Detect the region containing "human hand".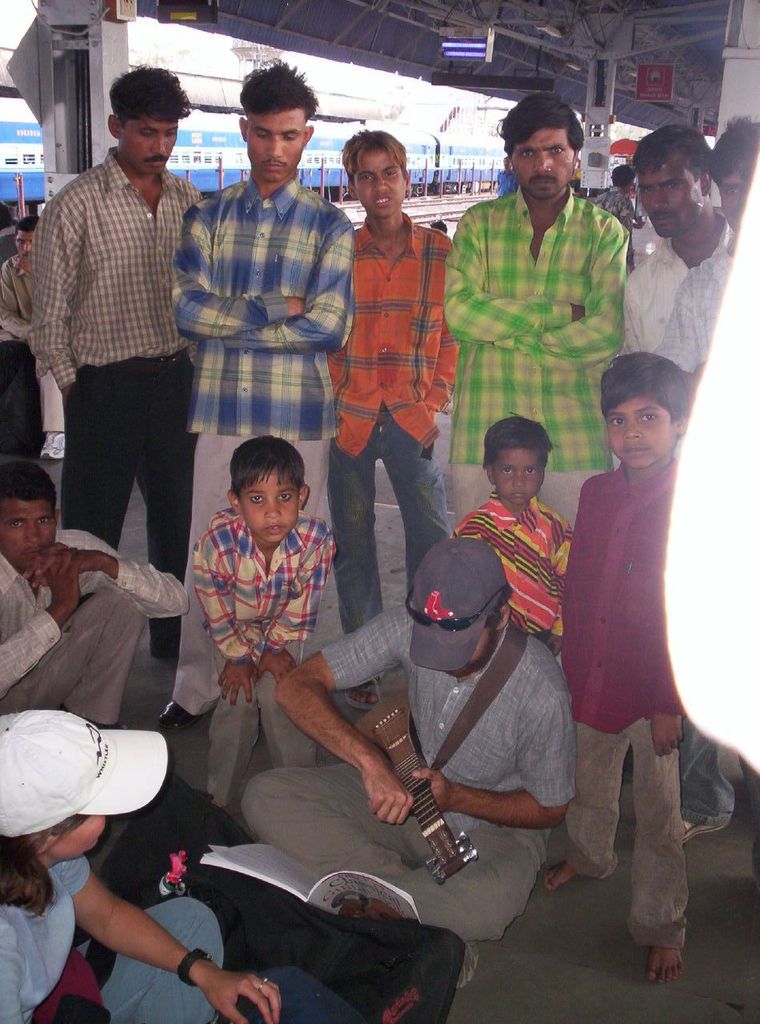
detection(58, 382, 71, 403).
